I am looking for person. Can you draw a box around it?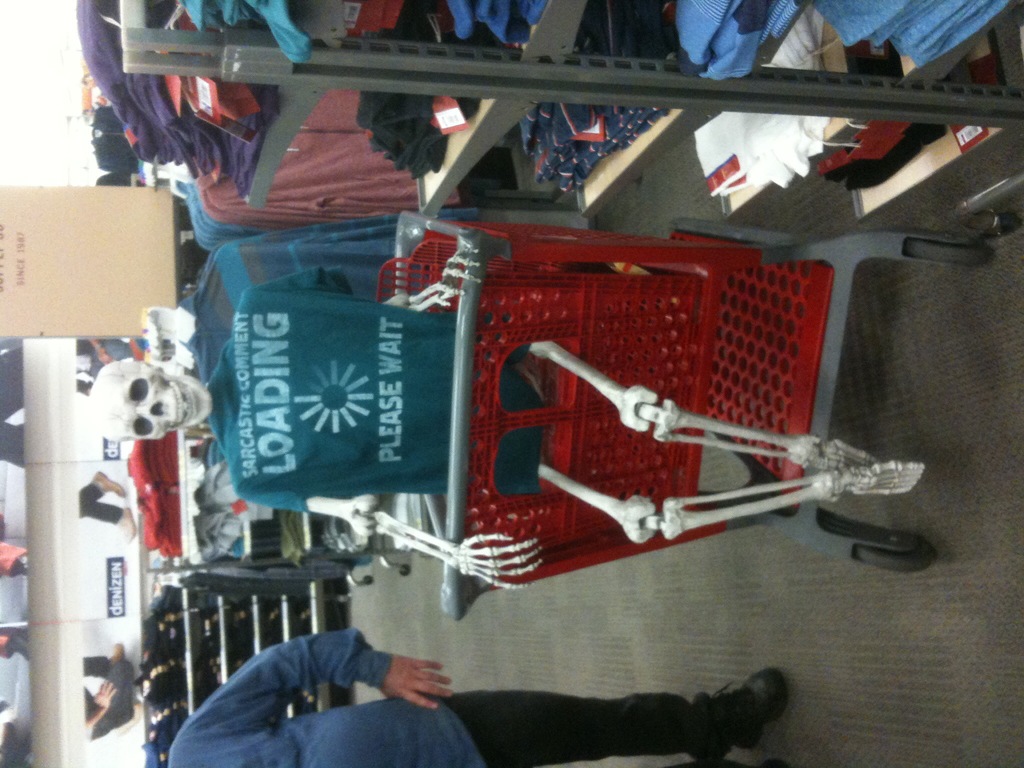
Sure, the bounding box is pyautogui.locateOnScreen(84, 658, 136, 741).
